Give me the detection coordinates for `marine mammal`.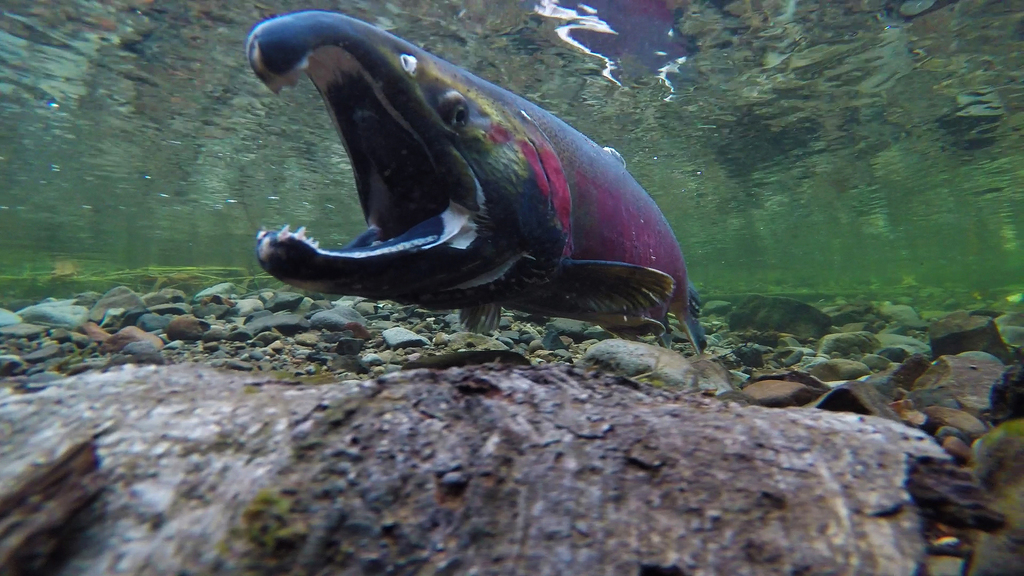
(x1=255, y1=0, x2=719, y2=333).
